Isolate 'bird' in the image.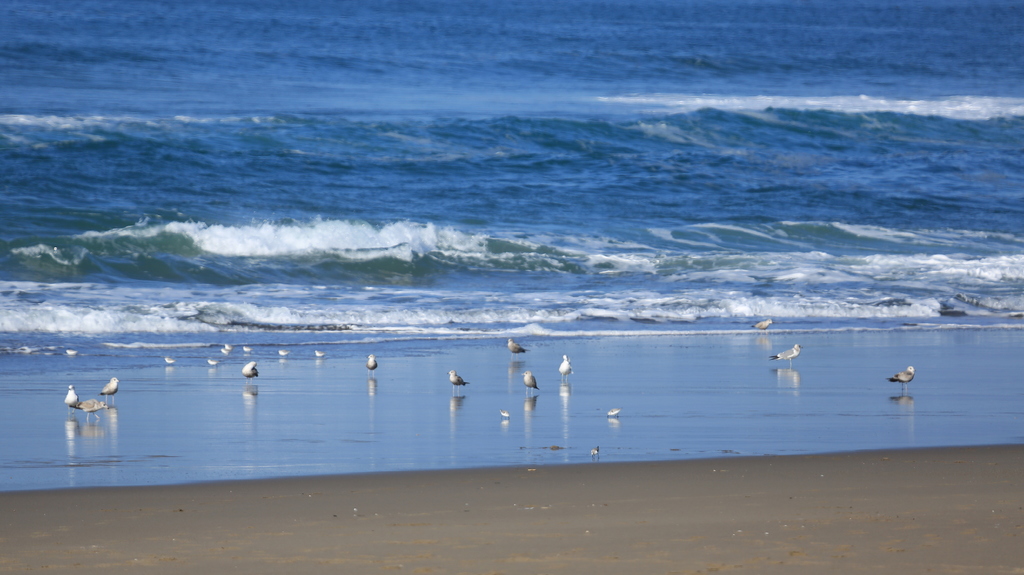
Isolated region: {"left": 496, "top": 409, "right": 509, "bottom": 420}.
